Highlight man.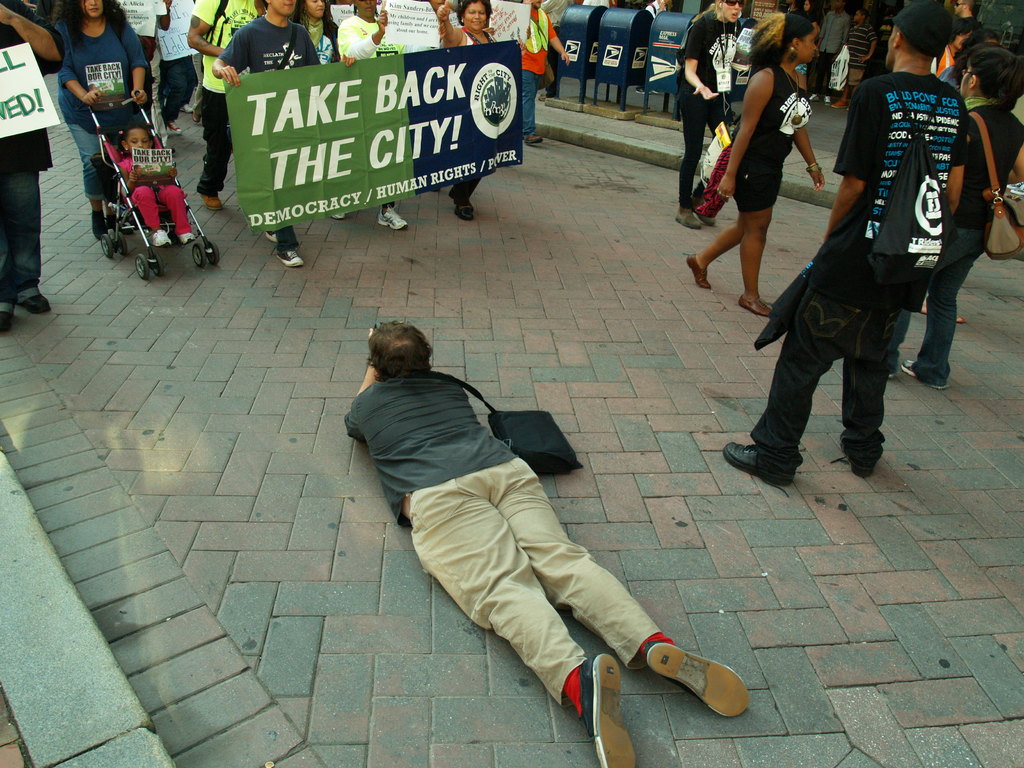
Highlighted region: select_region(344, 316, 756, 767).
